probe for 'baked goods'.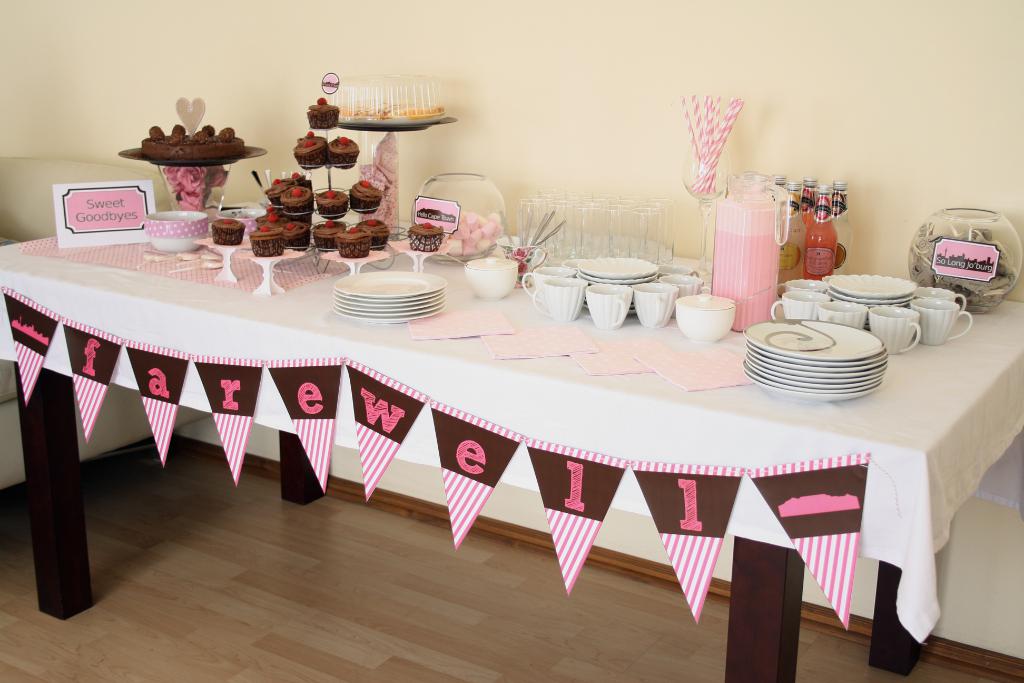
Probe result: 135/114/249/164.
